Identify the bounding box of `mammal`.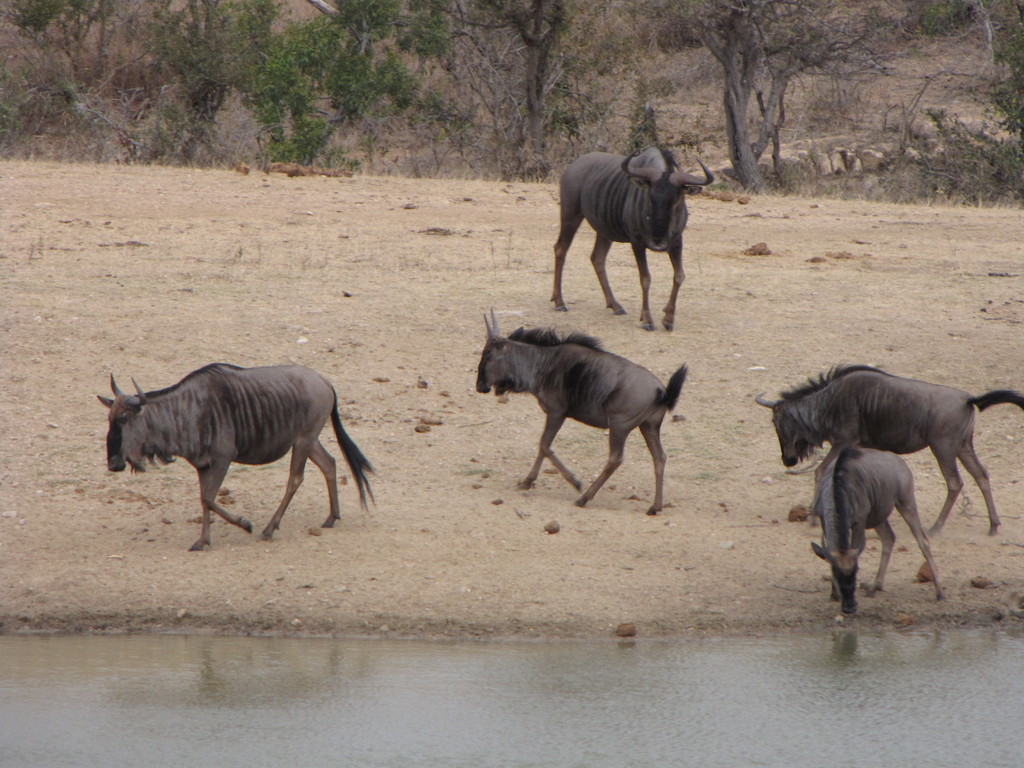
<region>754, 359, 1023, 540</region>.
